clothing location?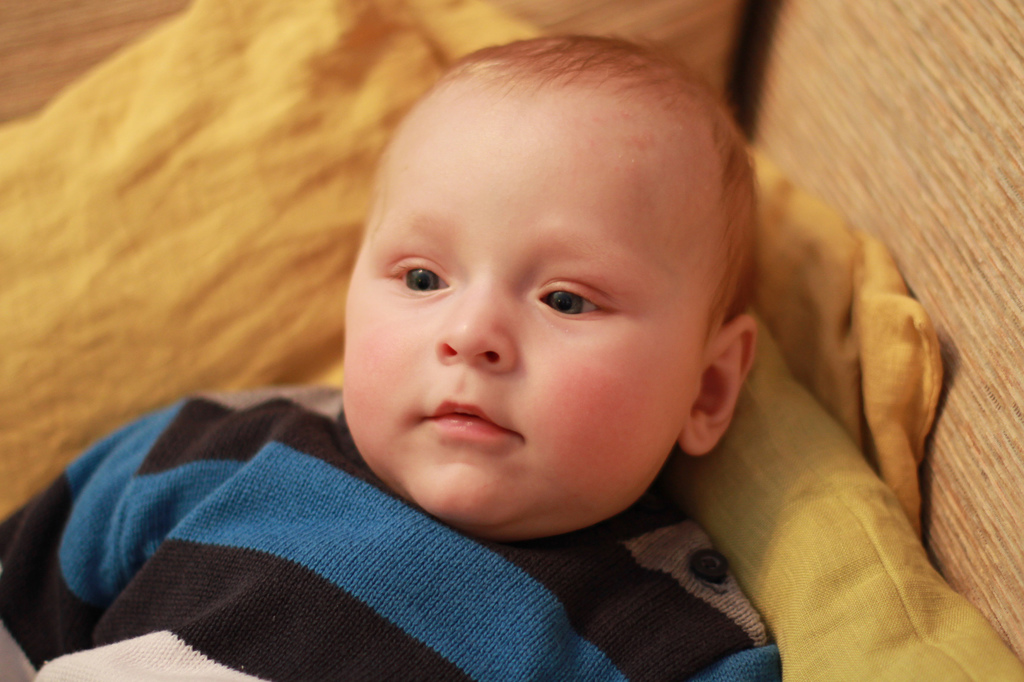
[0,383,786,681]
